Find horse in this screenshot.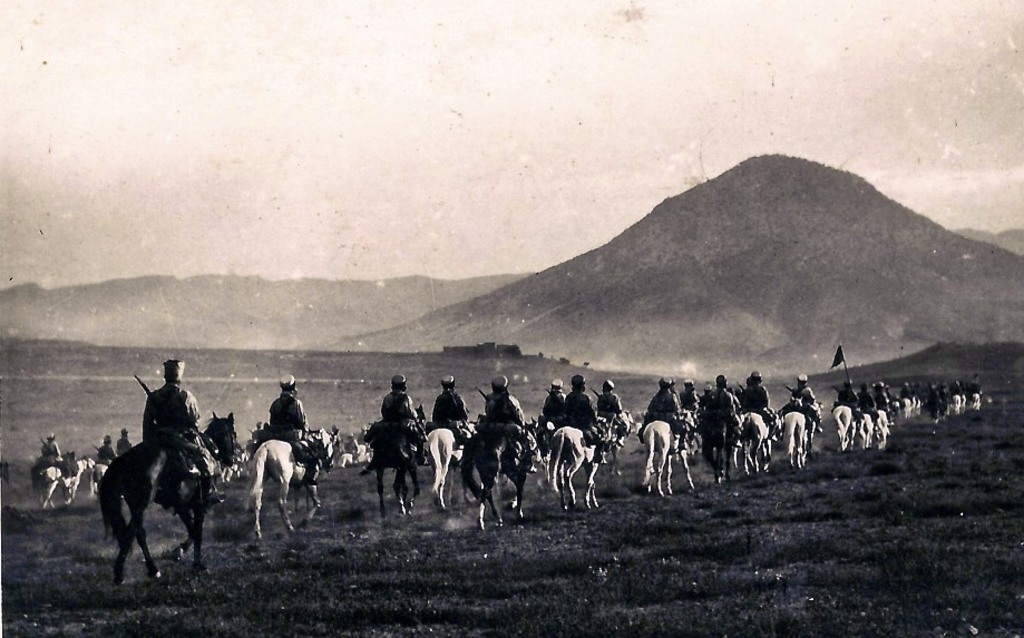
The bounding box for horse is {"left": 243, "top": 423, "right": 341, "bottom": 546}.
